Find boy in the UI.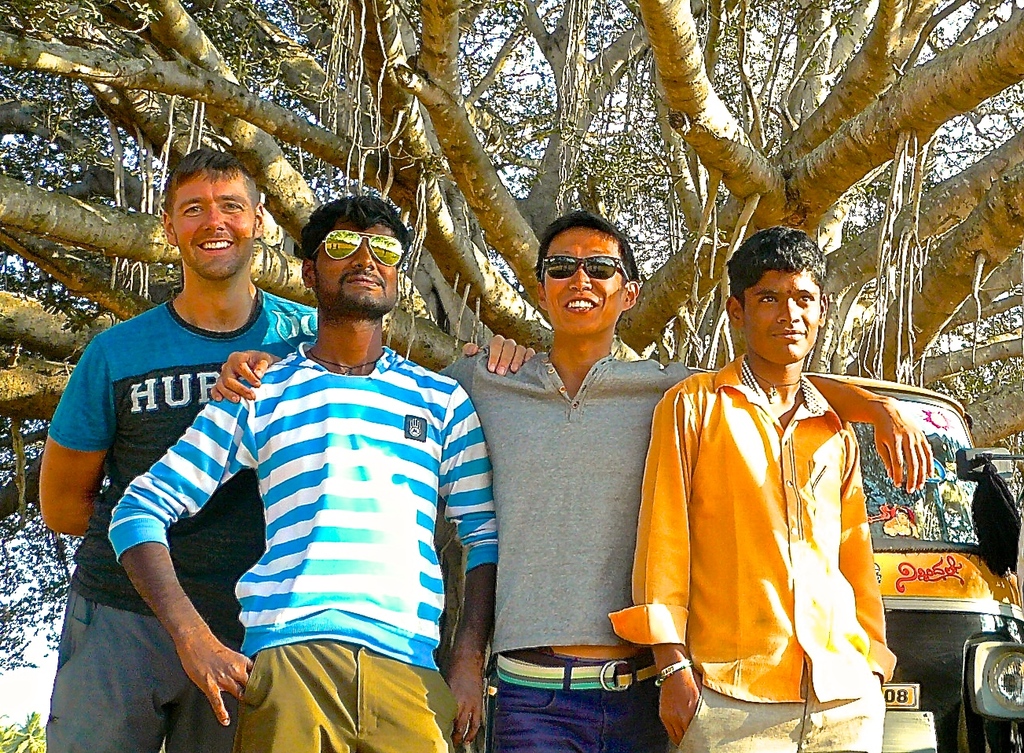
UI element at crop(108, 197, 498, 752).
